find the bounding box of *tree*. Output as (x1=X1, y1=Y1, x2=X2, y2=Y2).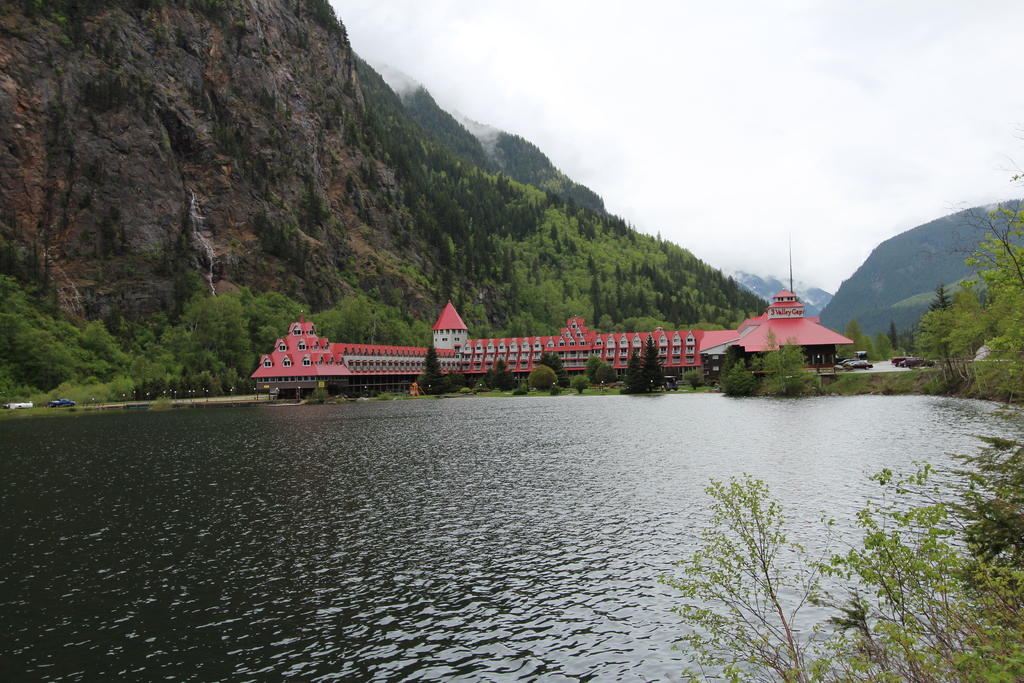
(x1=0, y1=273, x2=426, y2=409).
